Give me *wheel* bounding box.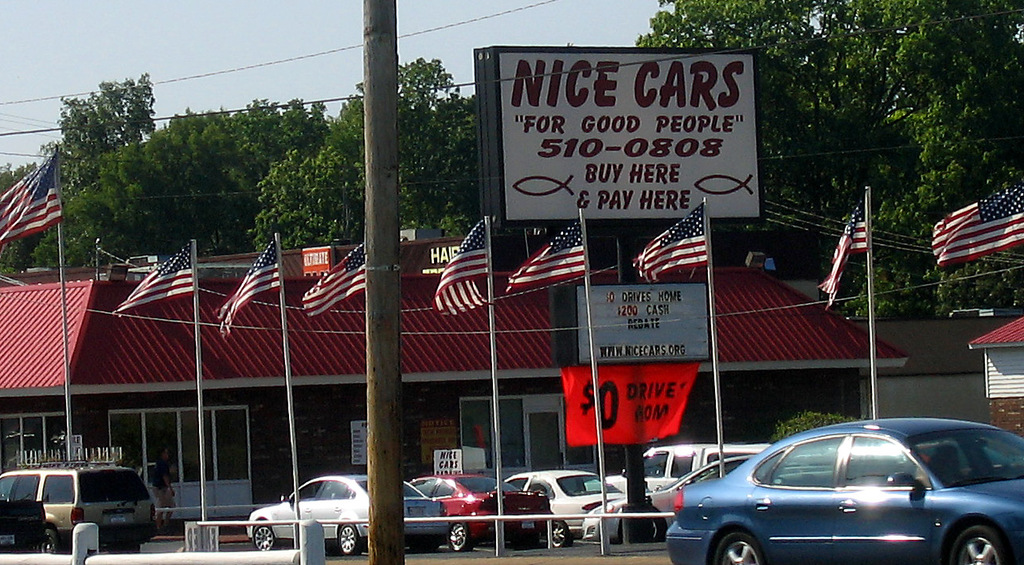
(950,518,1009,564).
